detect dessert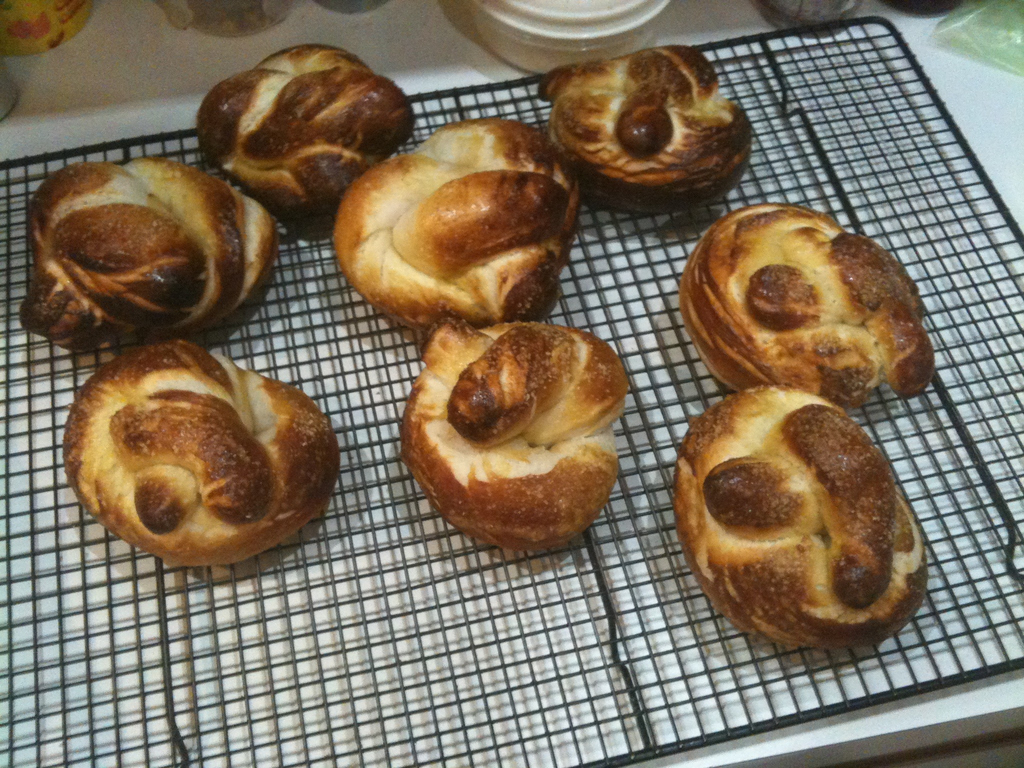
select_region(195, 44, 424, 216)
